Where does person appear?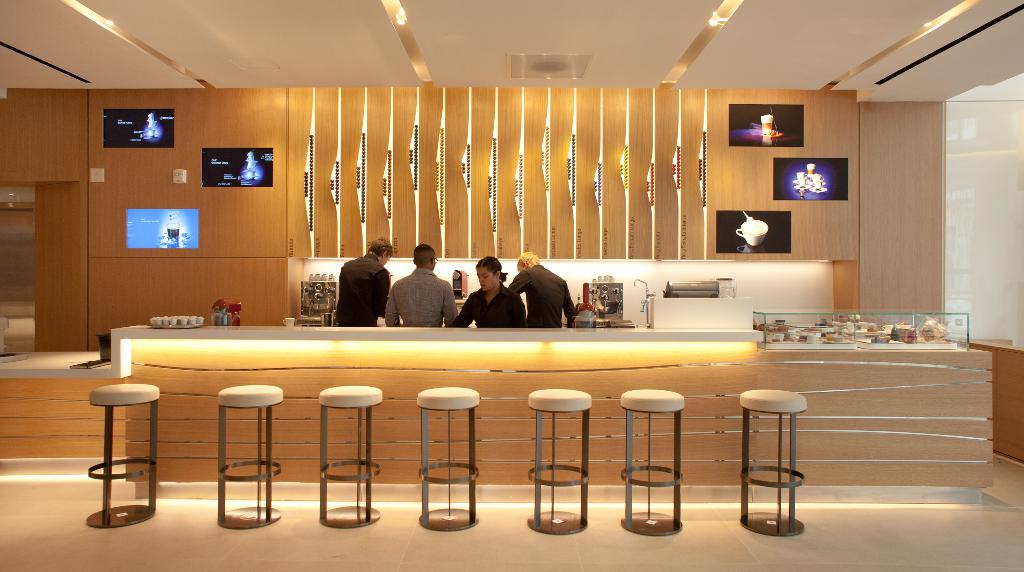
Appears at 331, 239, 386, 326.
